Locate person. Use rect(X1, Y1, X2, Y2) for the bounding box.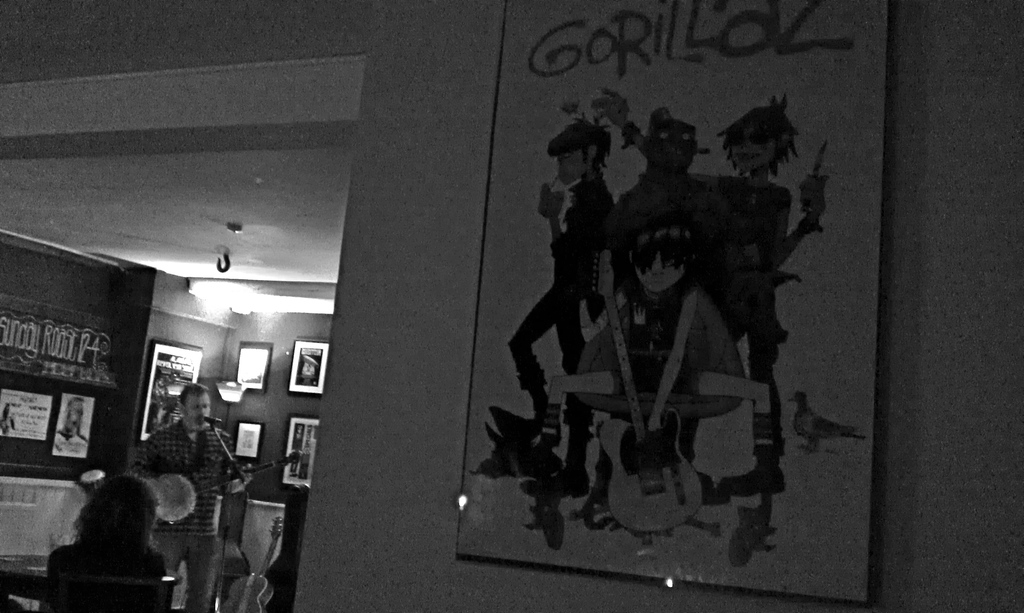
rect(293, 423, 302, 475).
